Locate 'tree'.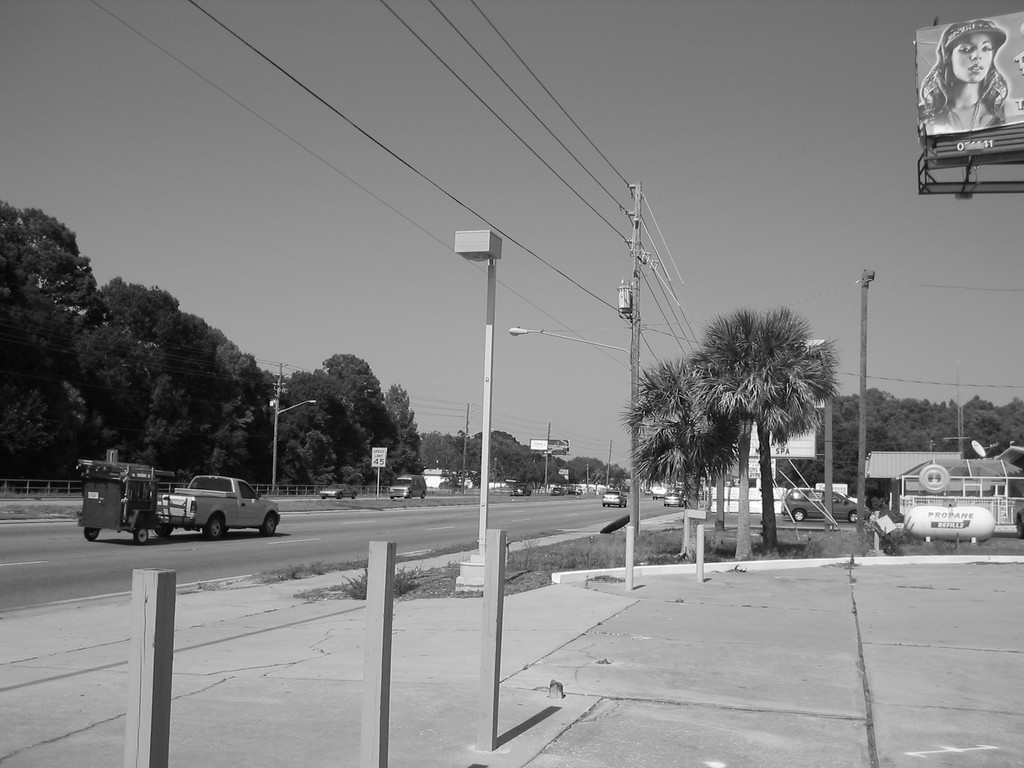
Bounding box: select_region(629, 358, 740, 540).
